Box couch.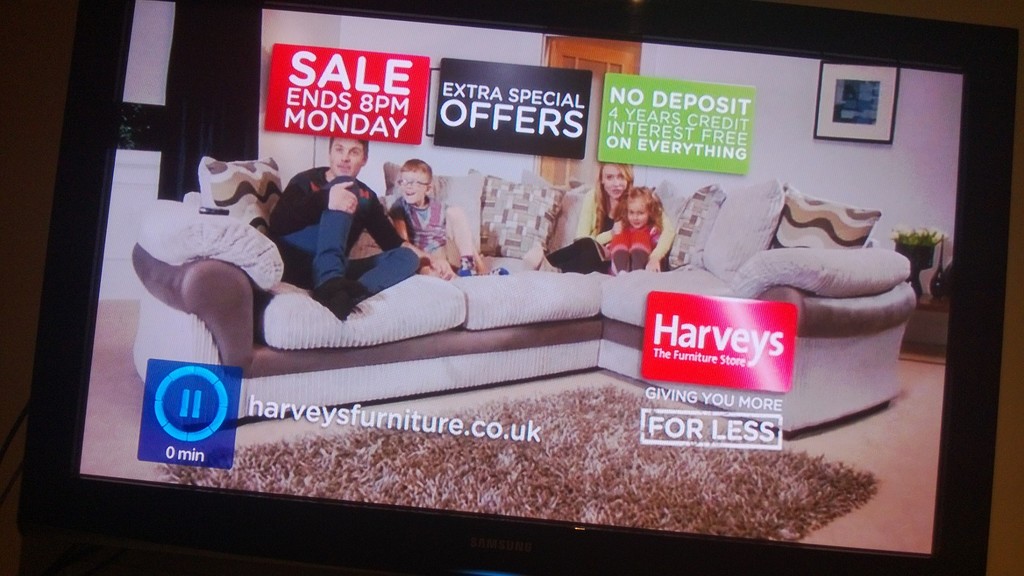
locate(70, 189, 957, 550).
